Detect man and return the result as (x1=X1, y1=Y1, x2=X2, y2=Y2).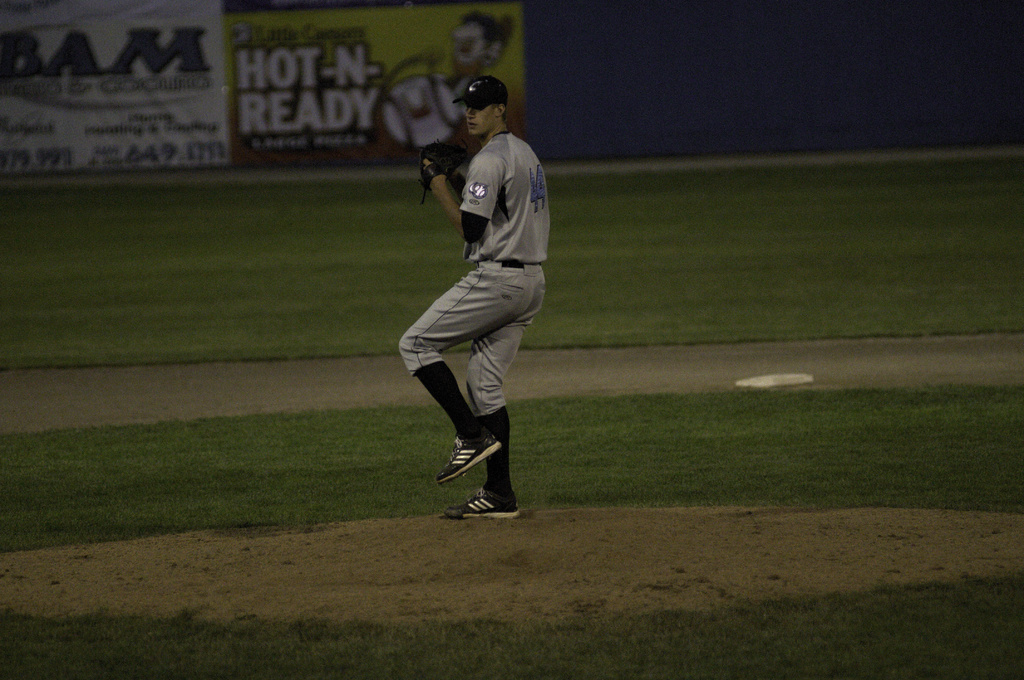
(x1=405, y1=72, x2=554, y2=536).
